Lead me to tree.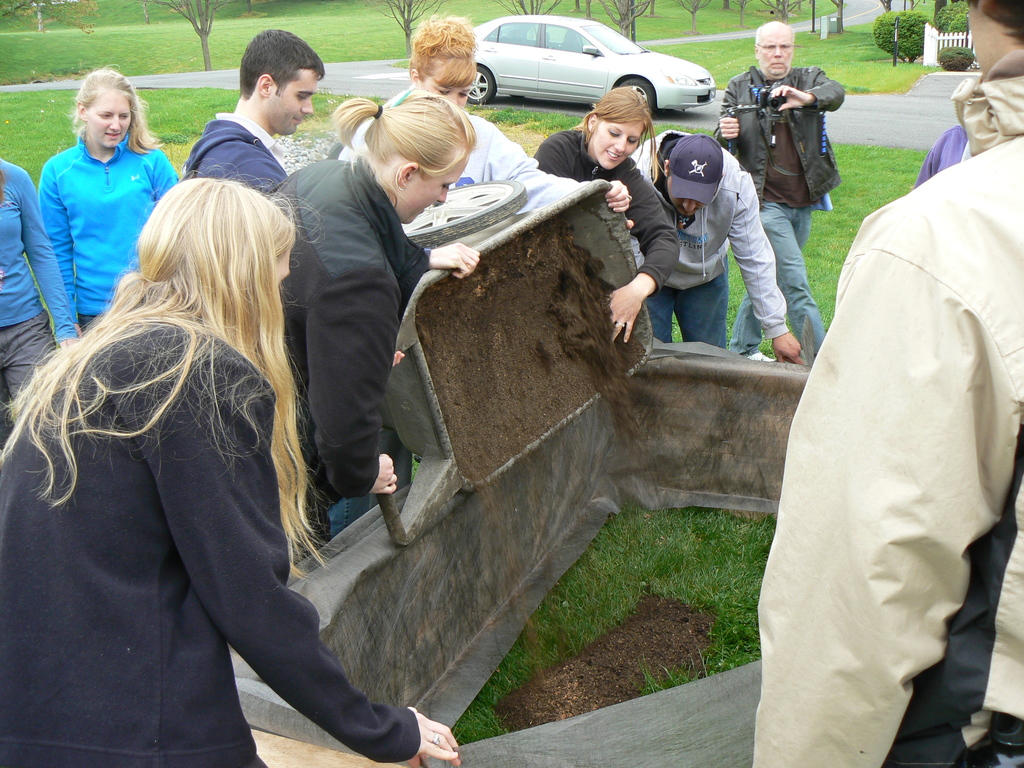
Lead to [left=370, top=0, right=445, bottom=57].
